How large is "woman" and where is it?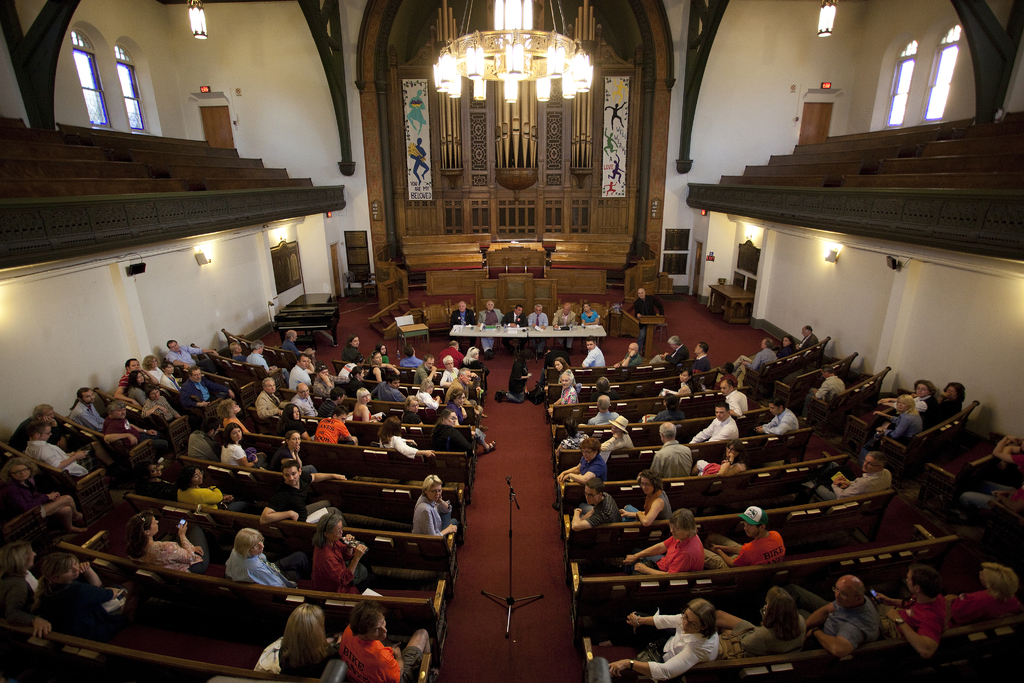
Bounding box: [407,473,462,560].
